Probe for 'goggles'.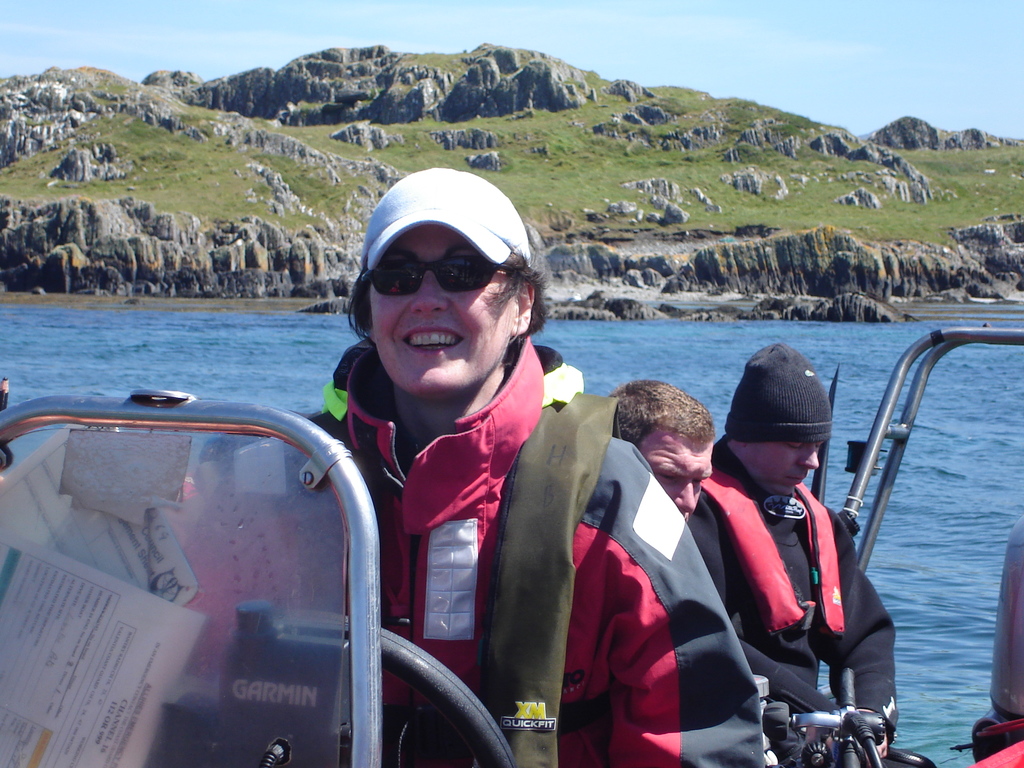
Probe result: rect(355, 253, 520, 298).
